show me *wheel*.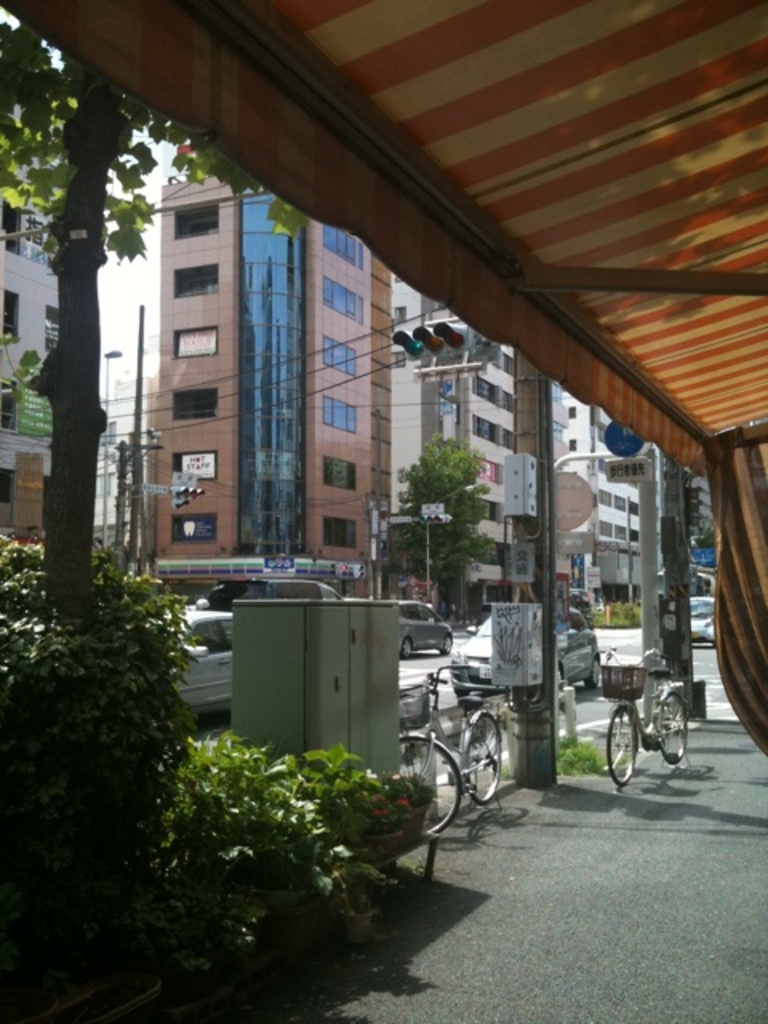
*wheel* is here: [x1=651, y1=683, x2=690, y2=763].
